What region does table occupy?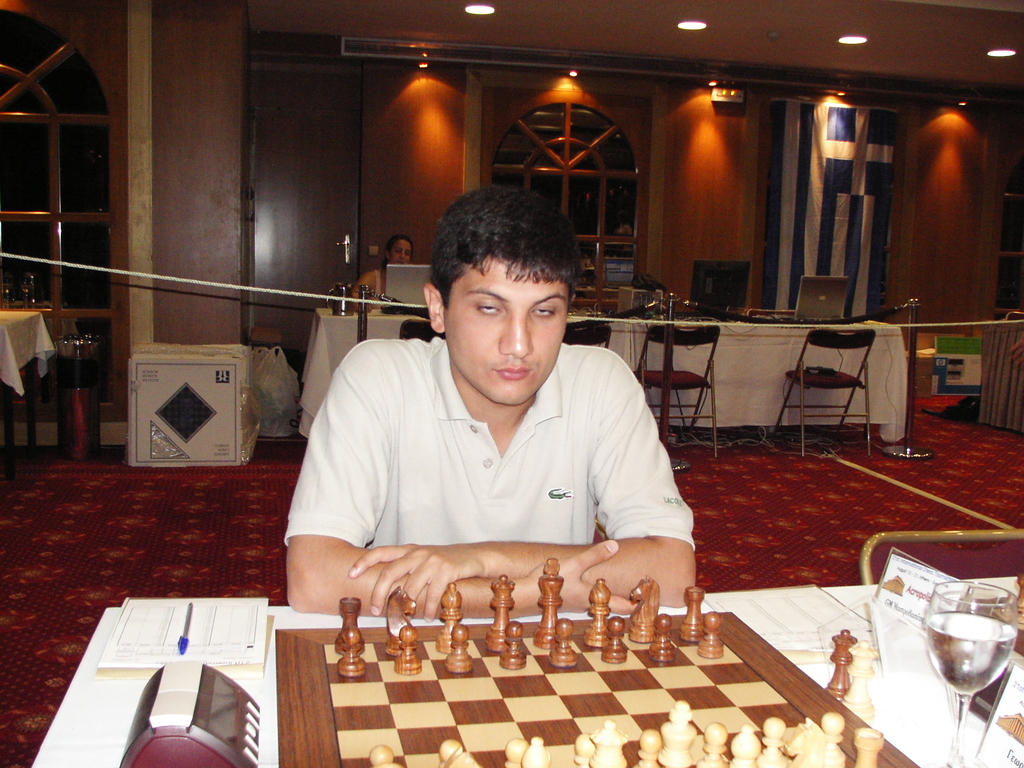
detection(0, 311, 53, 472).
